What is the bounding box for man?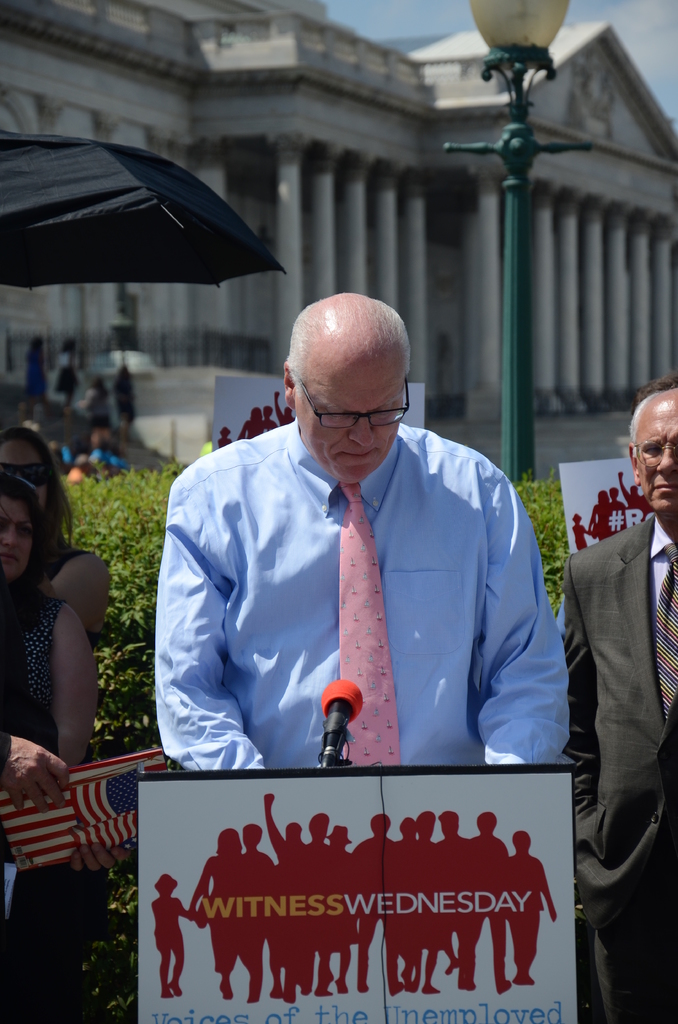
rect(307, 812, 338, 1001).
